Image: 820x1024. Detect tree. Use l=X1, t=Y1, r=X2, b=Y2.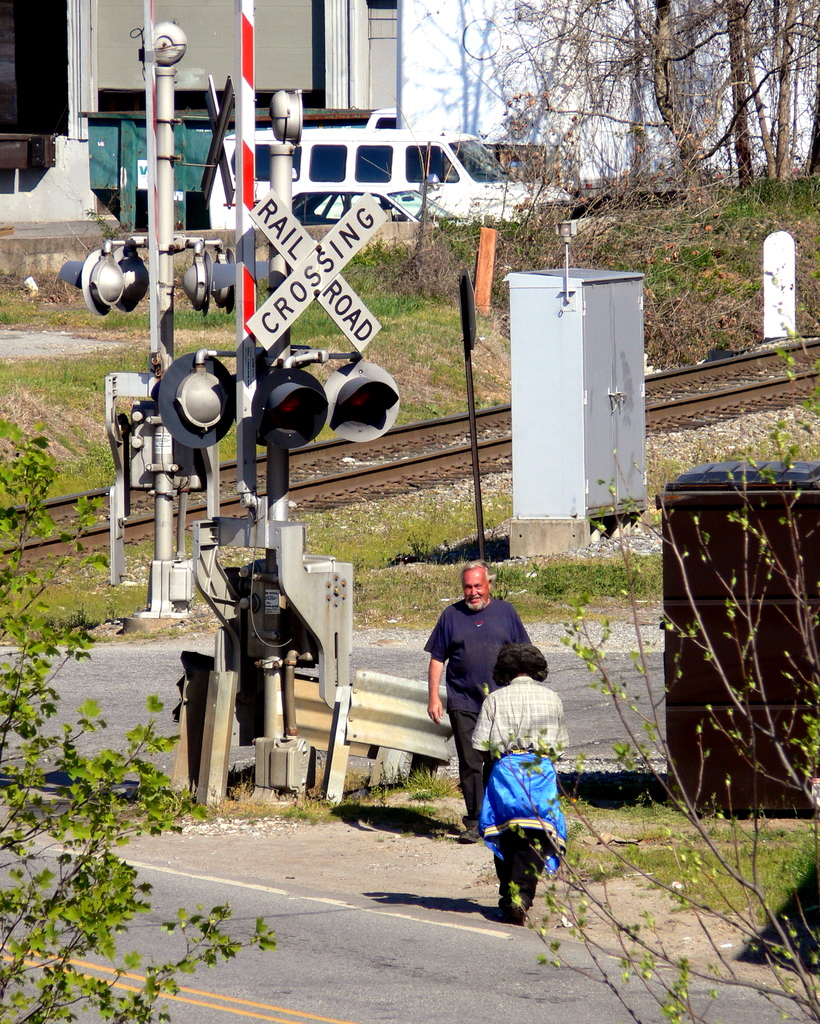
l=397, t=0, r=513, b=147.
